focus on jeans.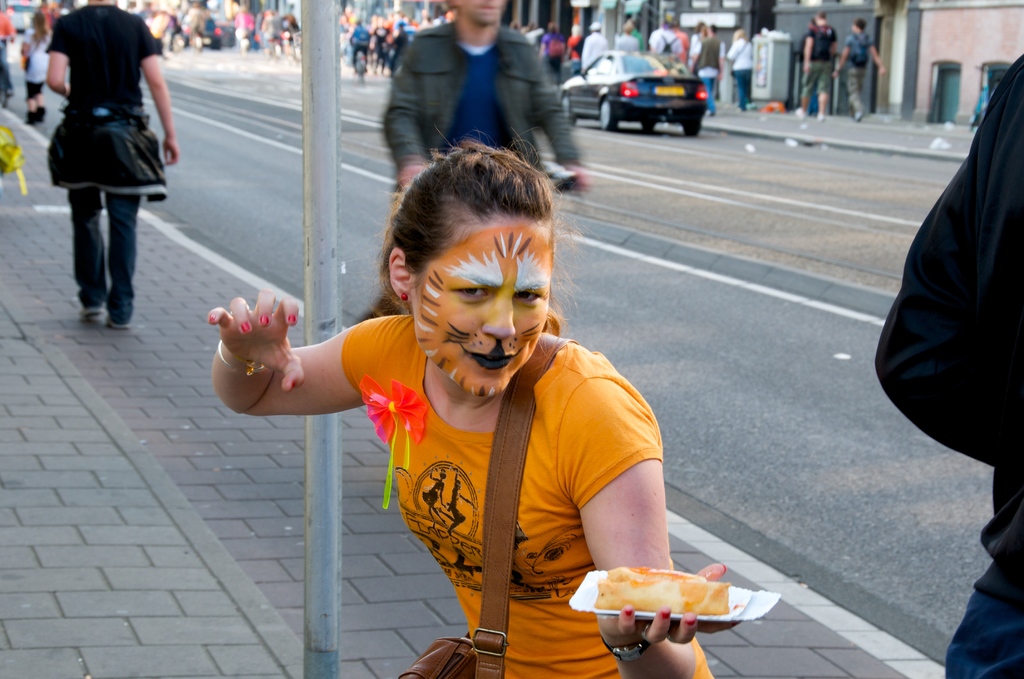
Focused at {"left": 736, "top": 71, "right": 749, "bottom": 106}.
